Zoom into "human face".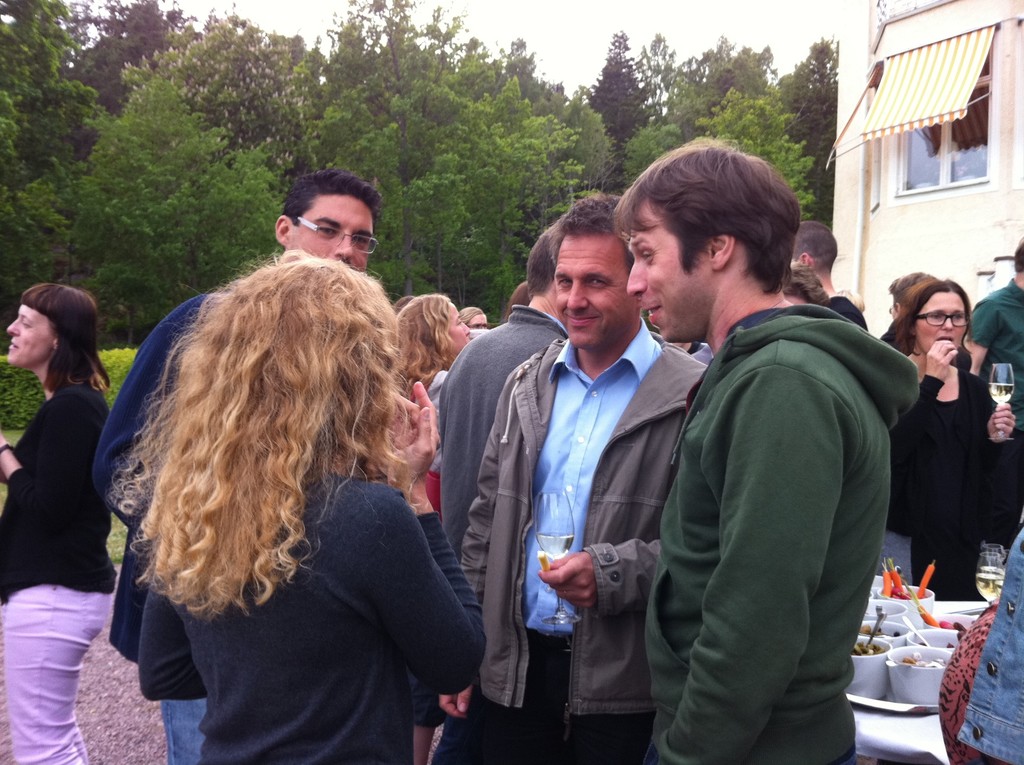
Zoom target: rect(471, 312, 486, 331).
